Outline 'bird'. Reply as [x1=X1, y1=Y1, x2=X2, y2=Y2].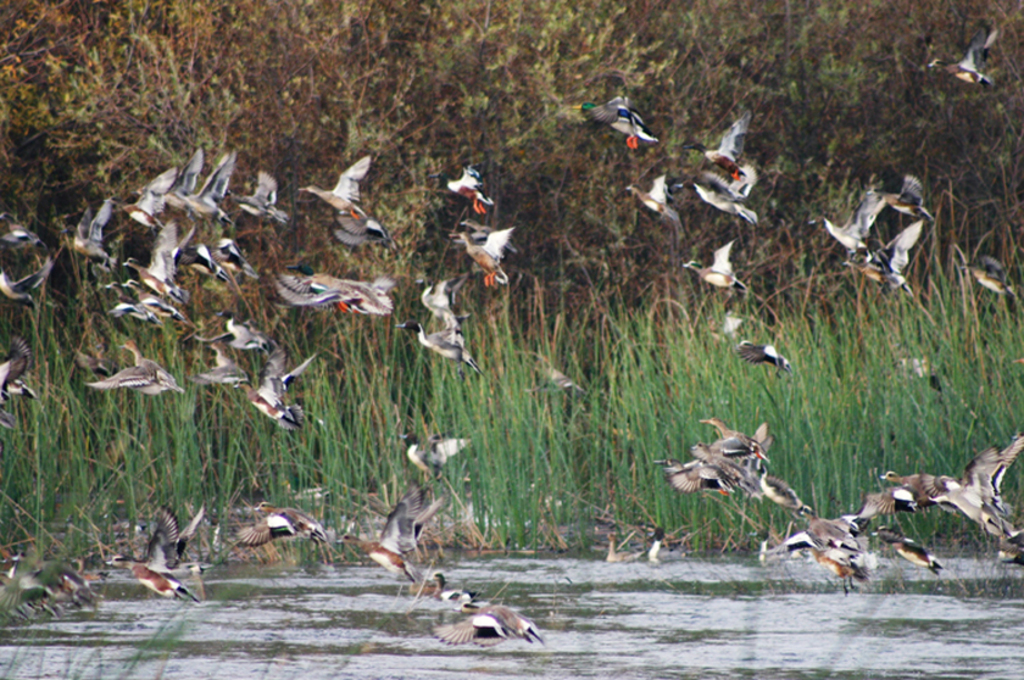
[x1=920, y1=17, x2=1000, y2=94].
